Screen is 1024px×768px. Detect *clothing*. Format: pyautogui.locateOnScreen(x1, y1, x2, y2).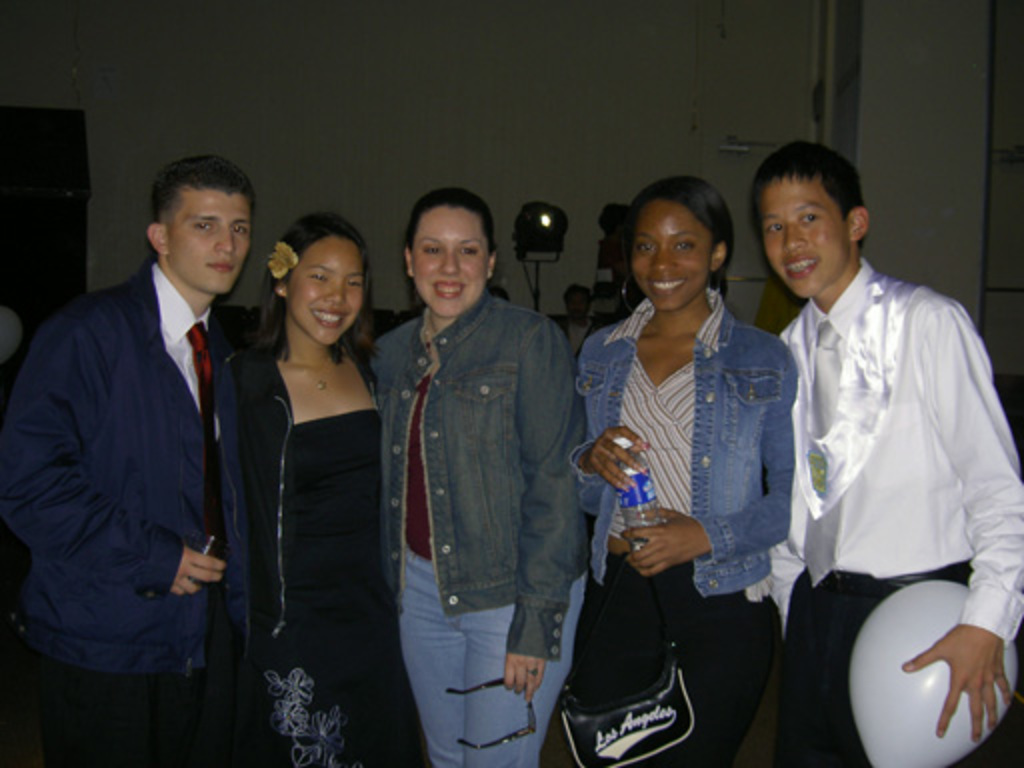
pyautogui.locateOnScreen(770, 248, 1022, 766).
